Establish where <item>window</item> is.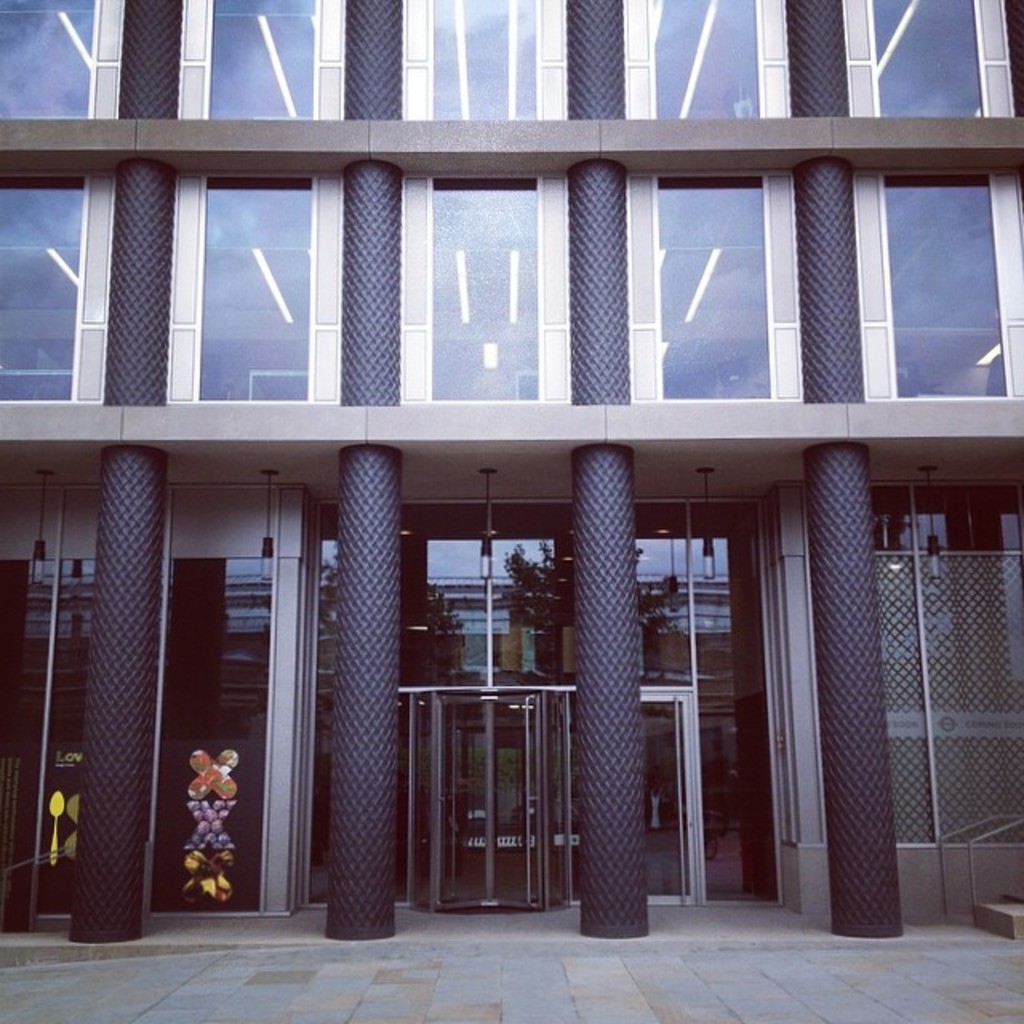
Established at 195:0:315:118.
